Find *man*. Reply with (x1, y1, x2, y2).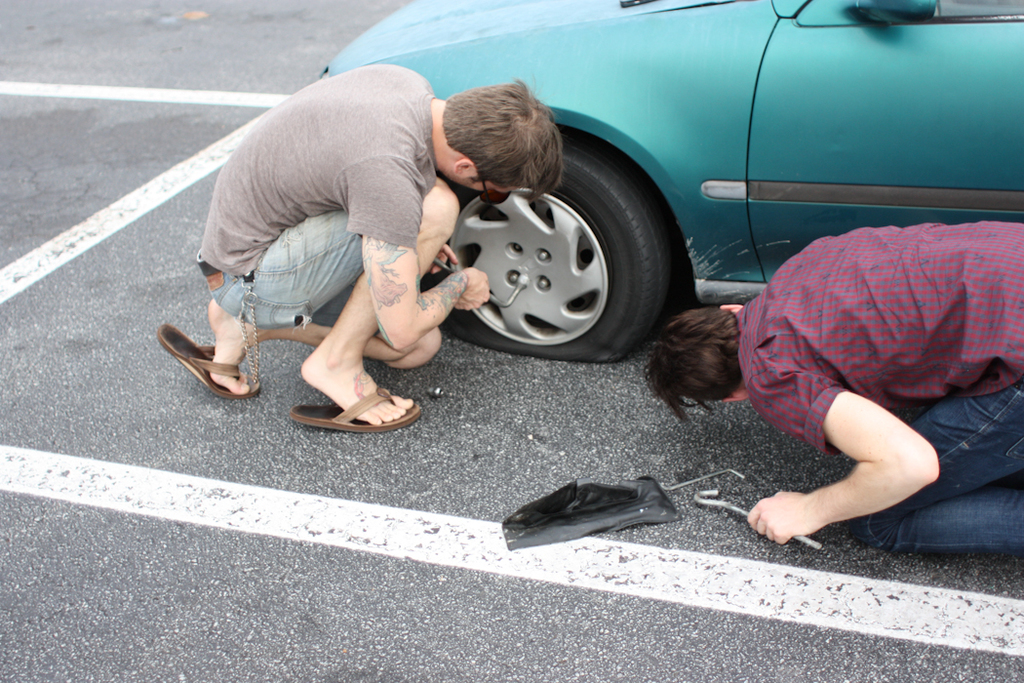
(647, 219, 1023, 575).
